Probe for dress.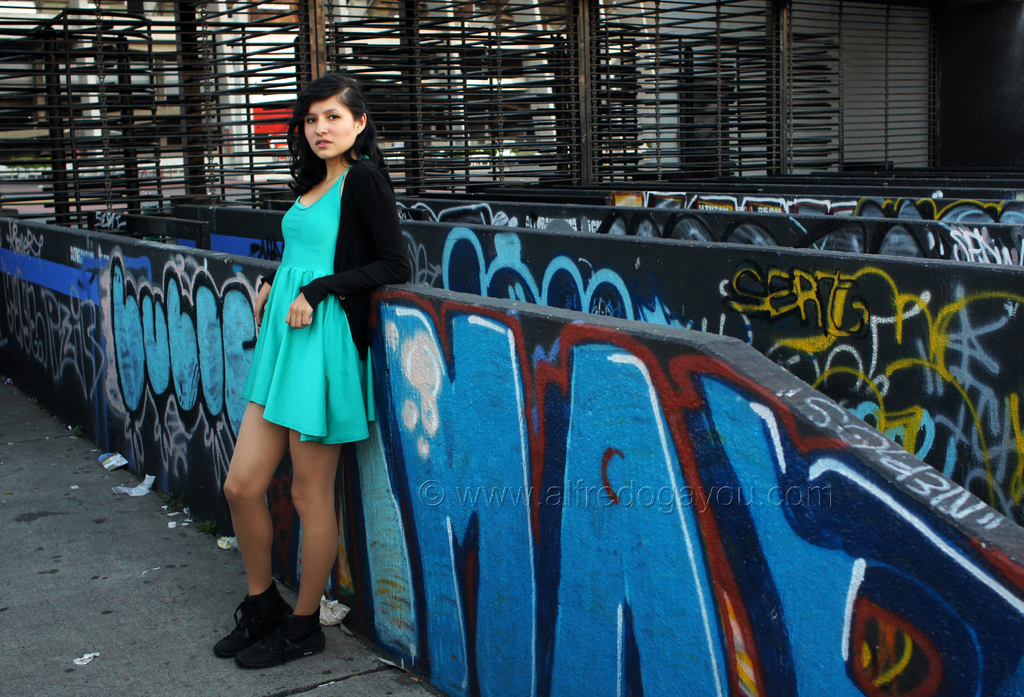
Probe result: pyautogui.locateOnScreen(241, 155, 374, 442).
